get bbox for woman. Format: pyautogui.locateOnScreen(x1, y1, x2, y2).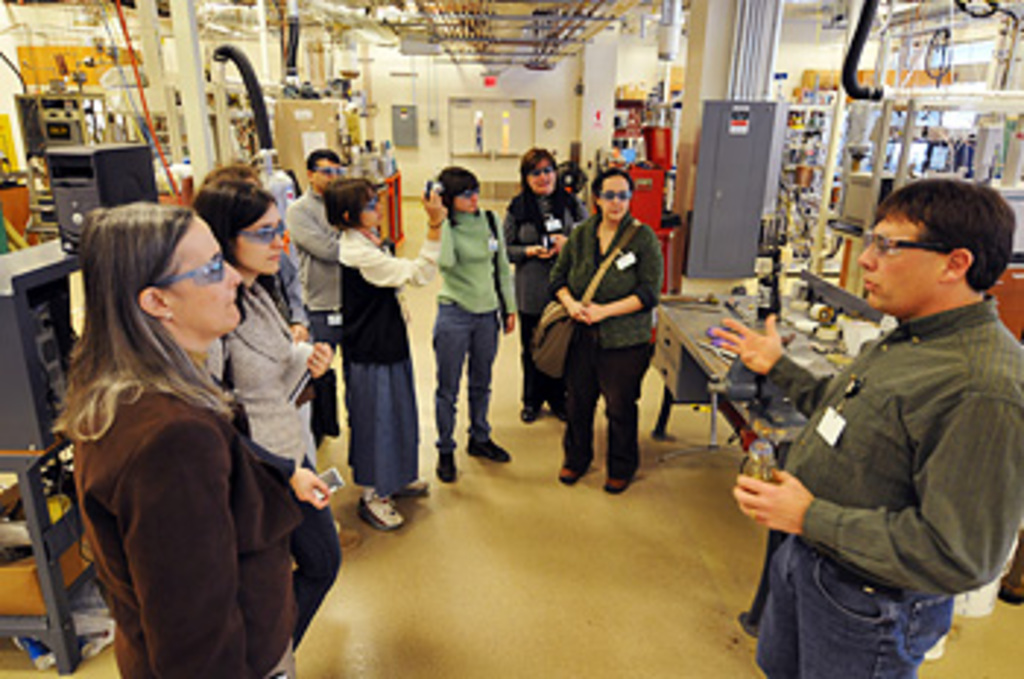
pyautogui.locateOnScreen(430, 167, 524, 486).
